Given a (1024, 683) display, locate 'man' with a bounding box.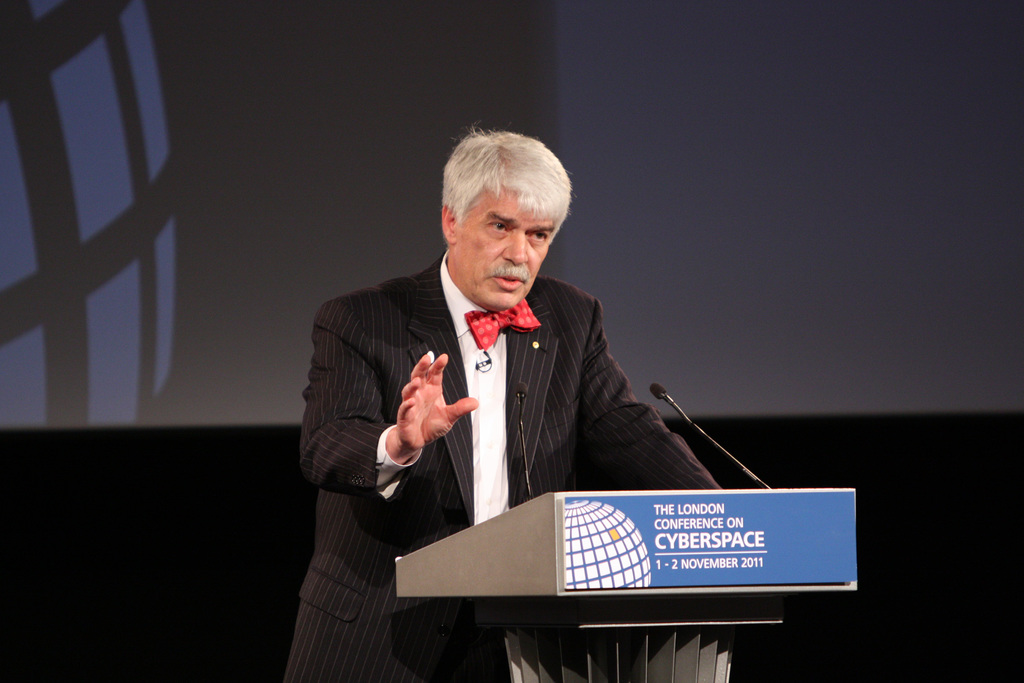
Located: bbox=[310, 156, 685, 611].
